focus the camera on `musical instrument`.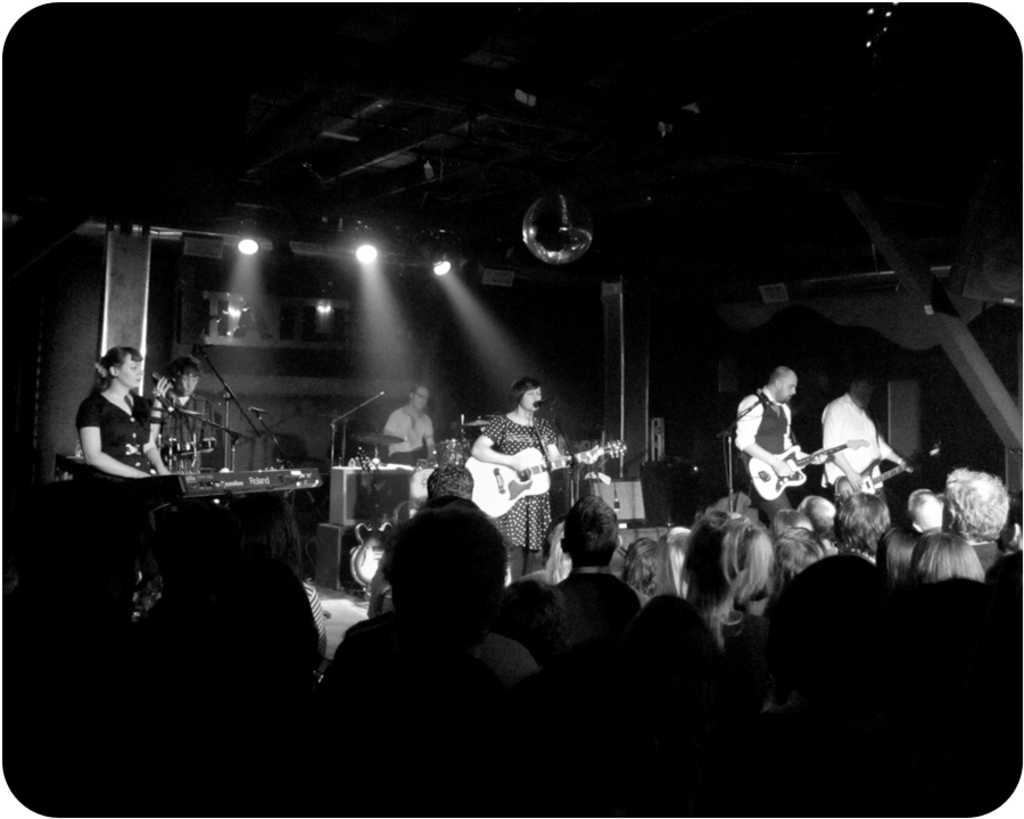
Focus region: [left=469, top=430, right=630, bottom=518].
